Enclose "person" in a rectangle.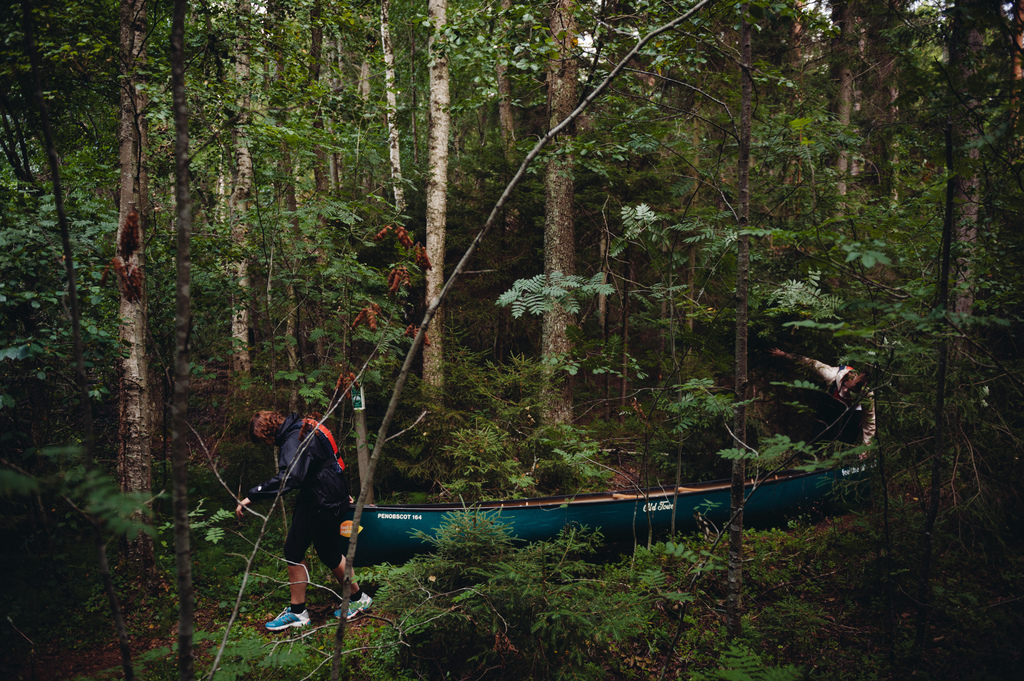
detection(780, 347, 883, 469).
